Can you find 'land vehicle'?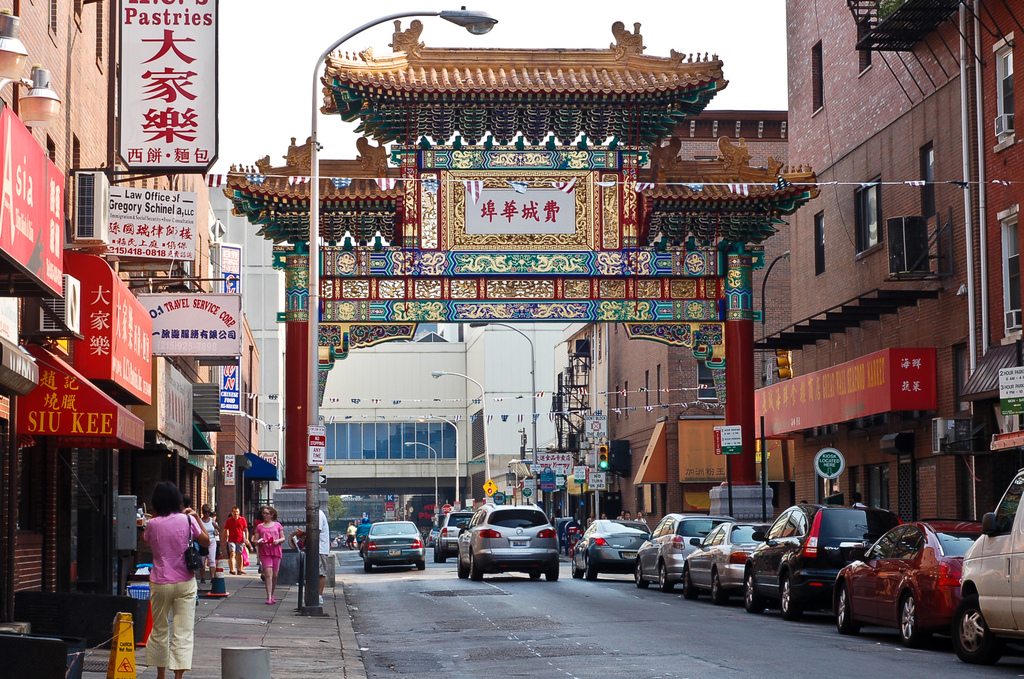
Yes, bounding box: 428:526:440:548.
